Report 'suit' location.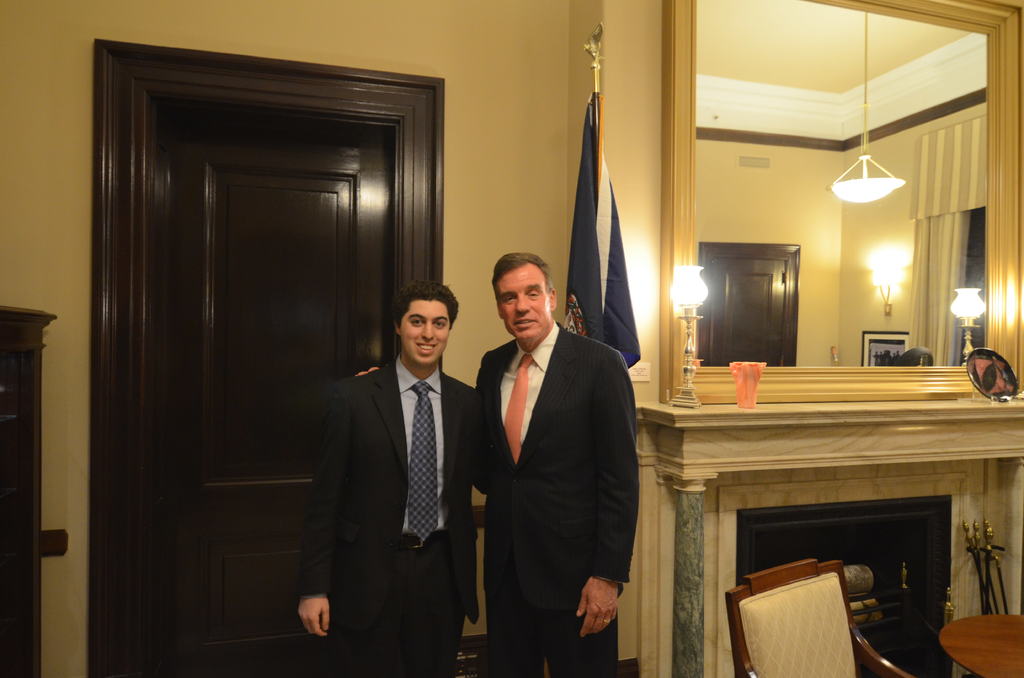
Report: x1=298 y1=359 x2=492 y2=677.
